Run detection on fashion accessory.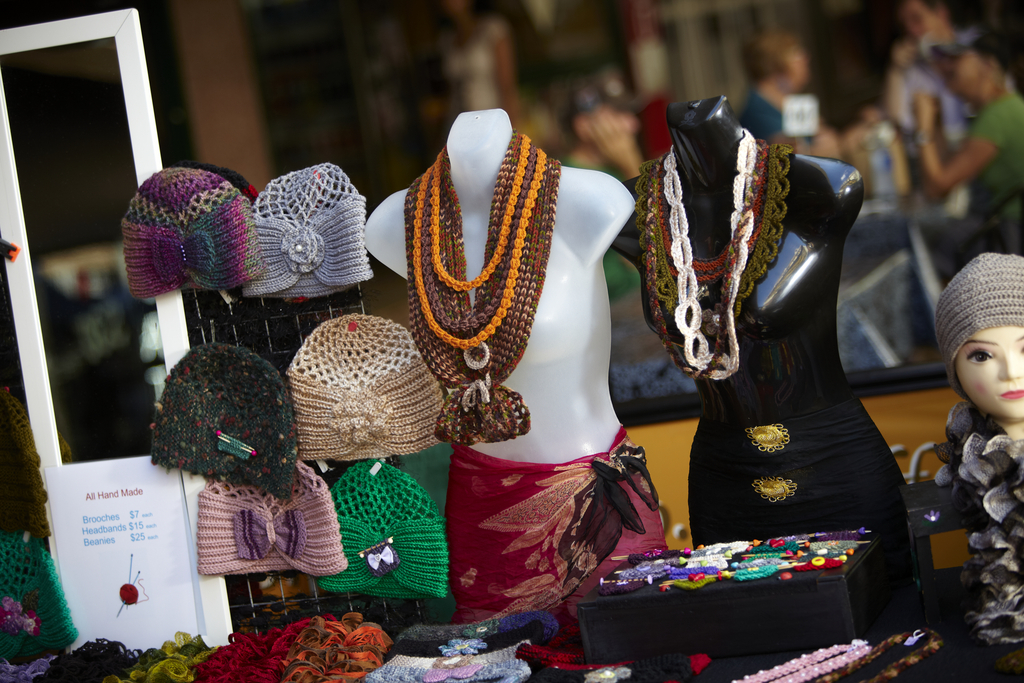
Result: x1=929 y1=248 x2=1023 y2=400.
